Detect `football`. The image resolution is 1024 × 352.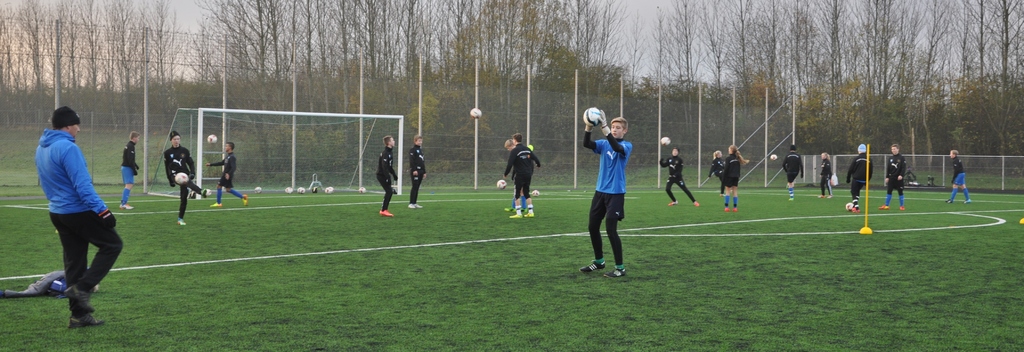
region(469, 105, 485, 119).
